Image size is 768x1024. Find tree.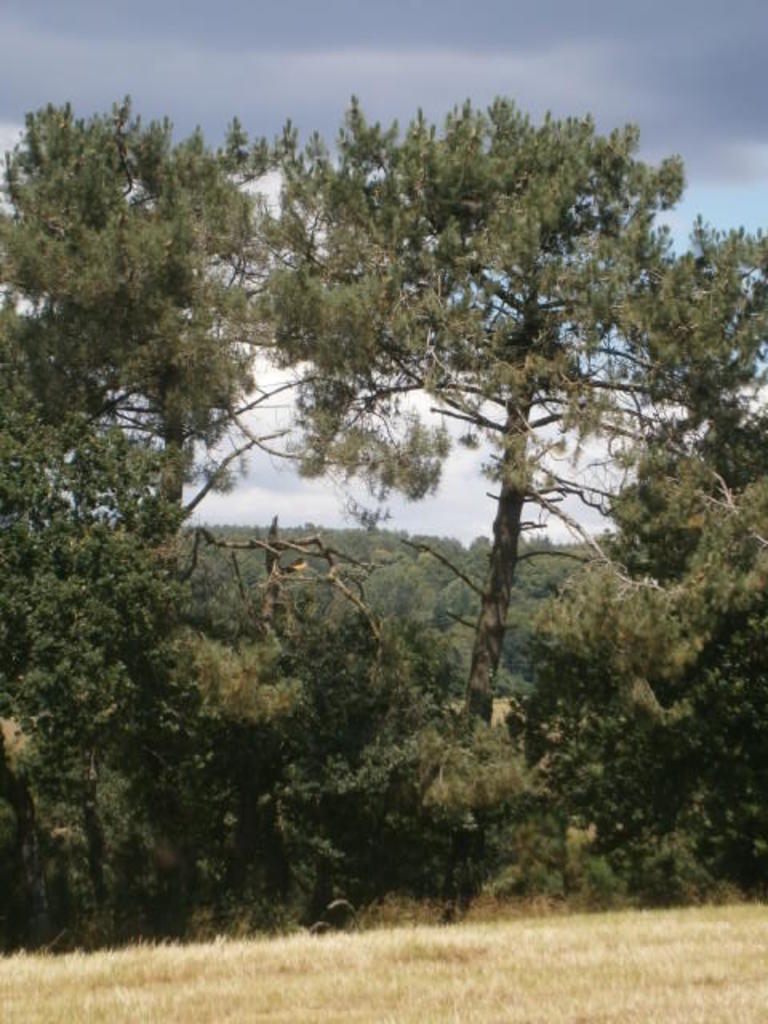
crop(514, 214, 766, 894).
